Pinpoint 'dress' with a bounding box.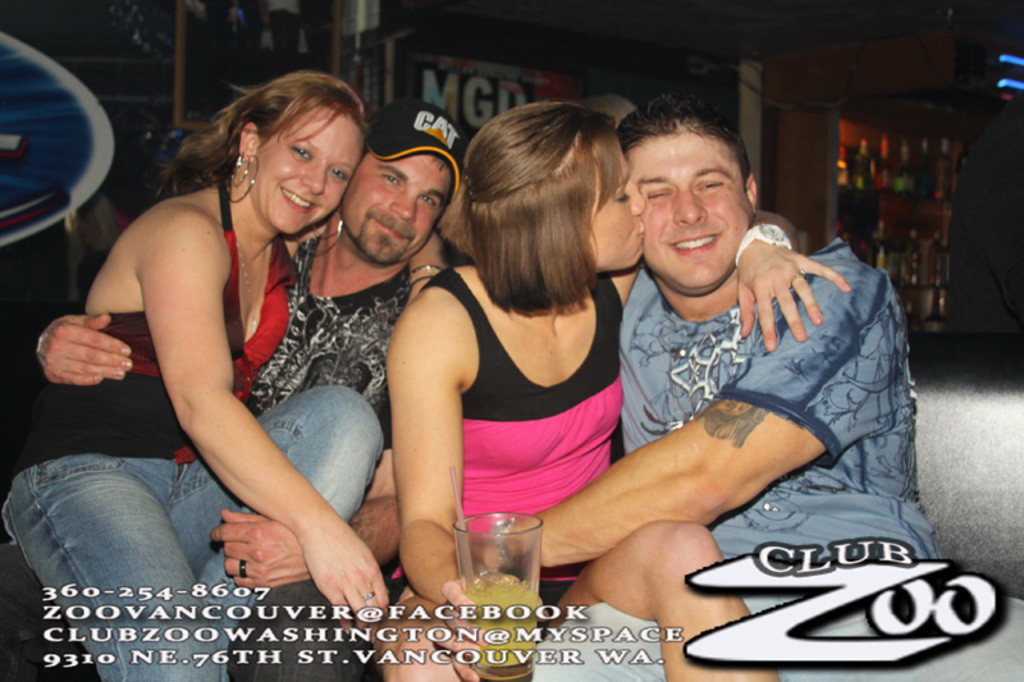
left=383, top=267, right=626, bottom=610.
